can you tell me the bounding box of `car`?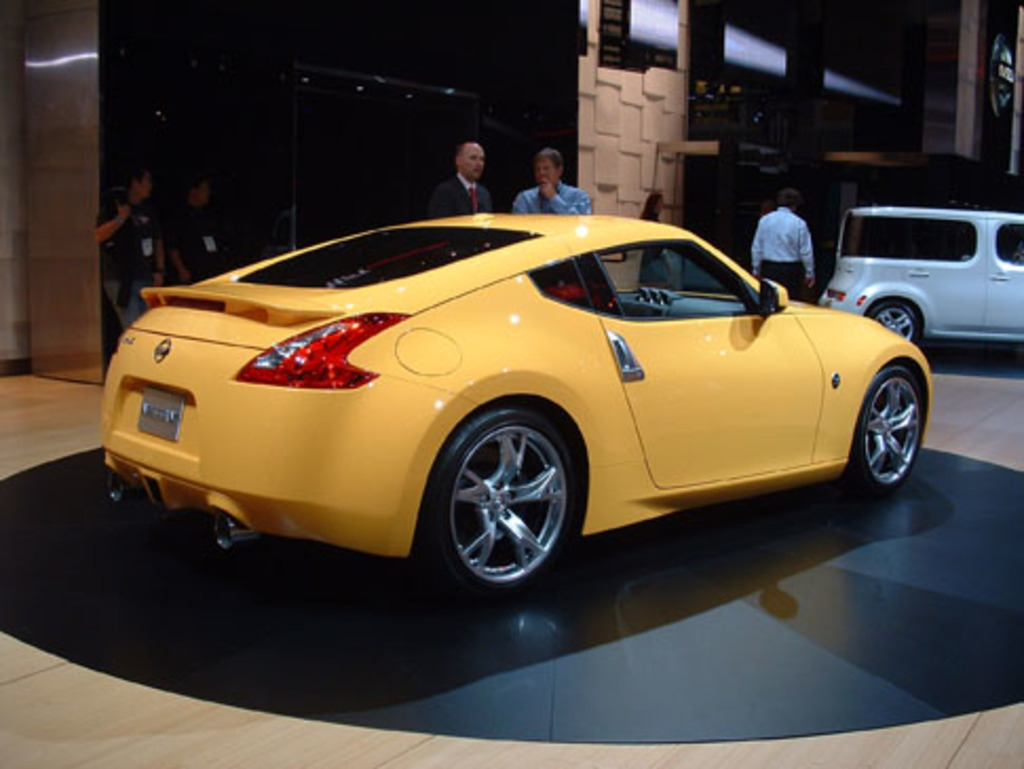
locate(101, 211, 931, 594).
